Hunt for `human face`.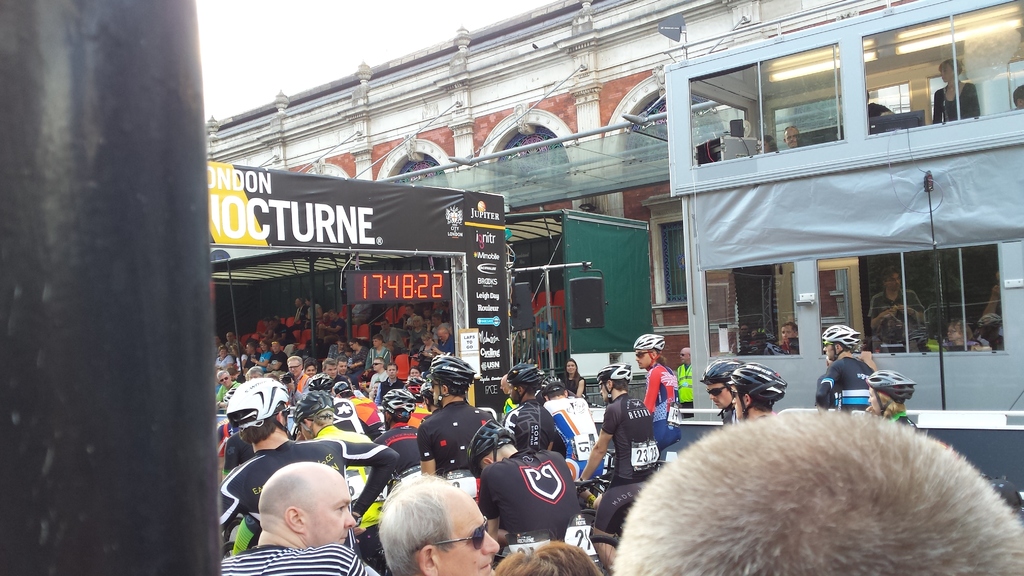
Hunted down at box(635, 342, 649, 366).
